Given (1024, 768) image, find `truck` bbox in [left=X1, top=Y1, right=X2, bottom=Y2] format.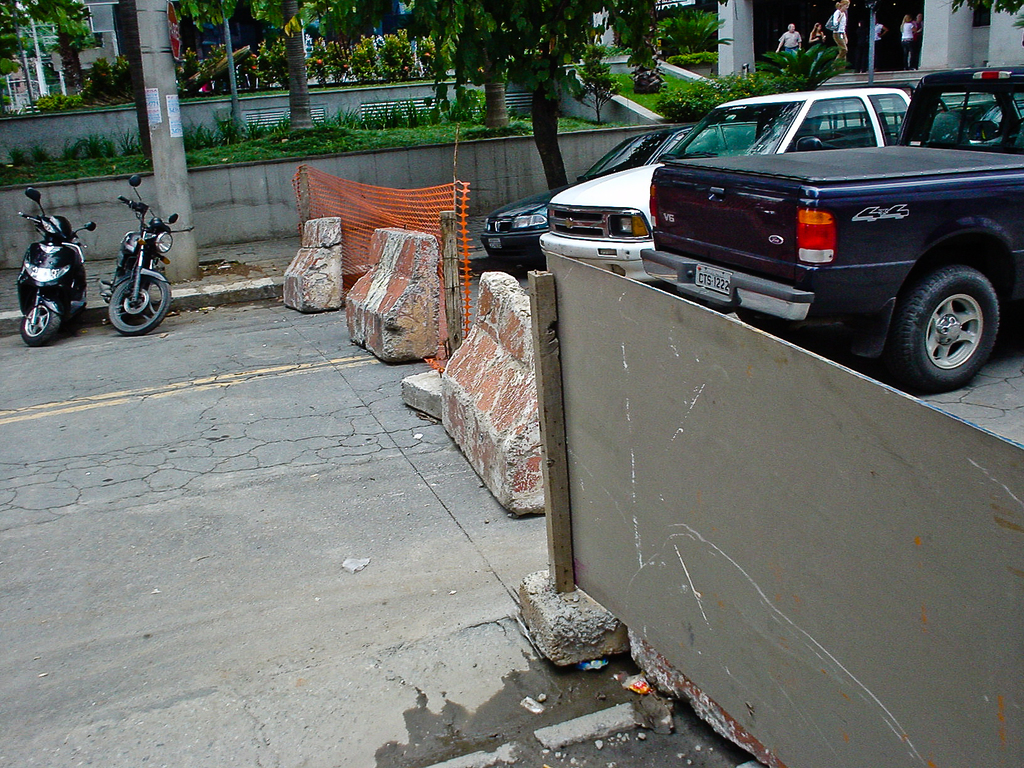
[left=640, top=62, right=1023, bottom=399].
